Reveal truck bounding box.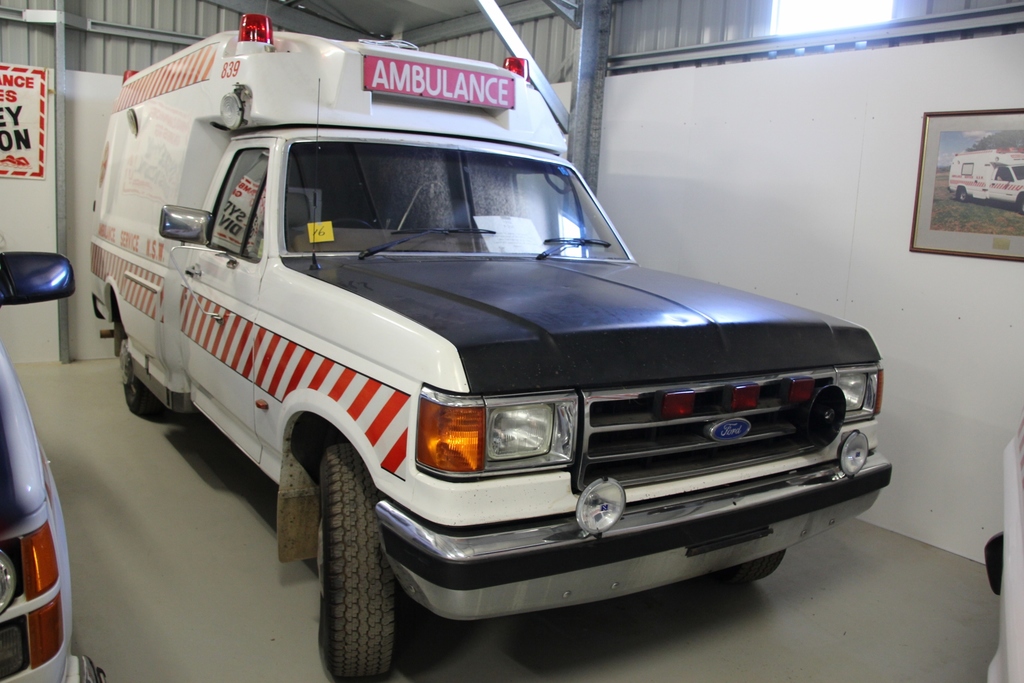
Revealed: 83, 51, 870, 682.
